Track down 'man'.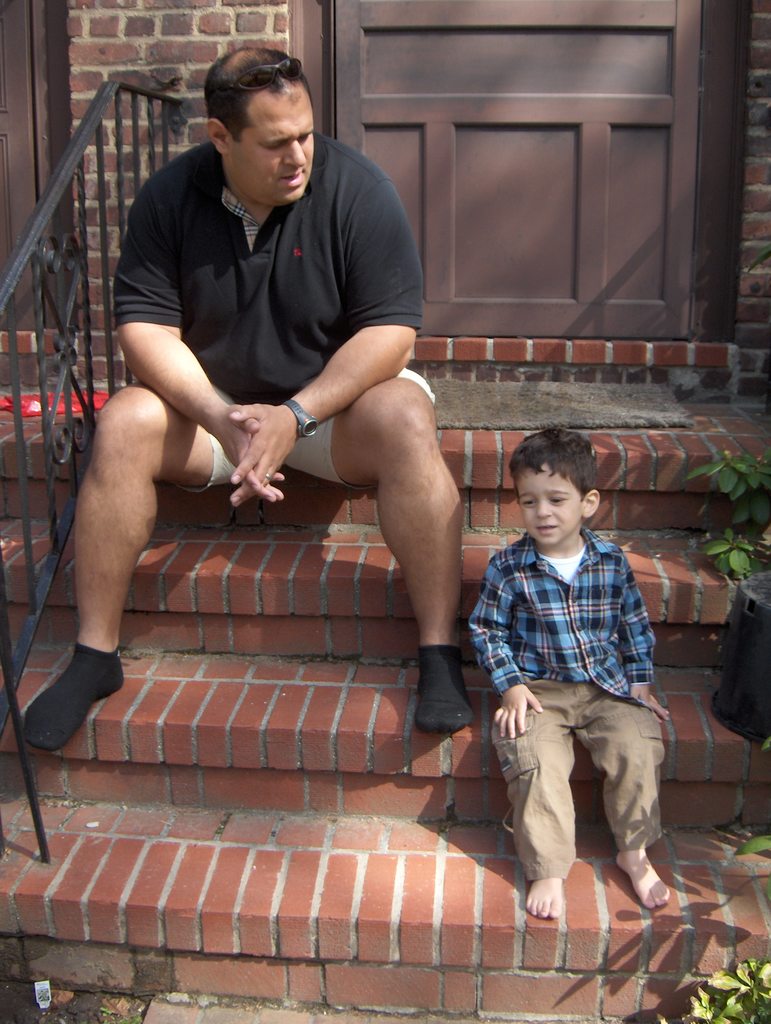
Tracked to {"x1": 53, "y1": 59, "x2": 480, "y2": 801}.
